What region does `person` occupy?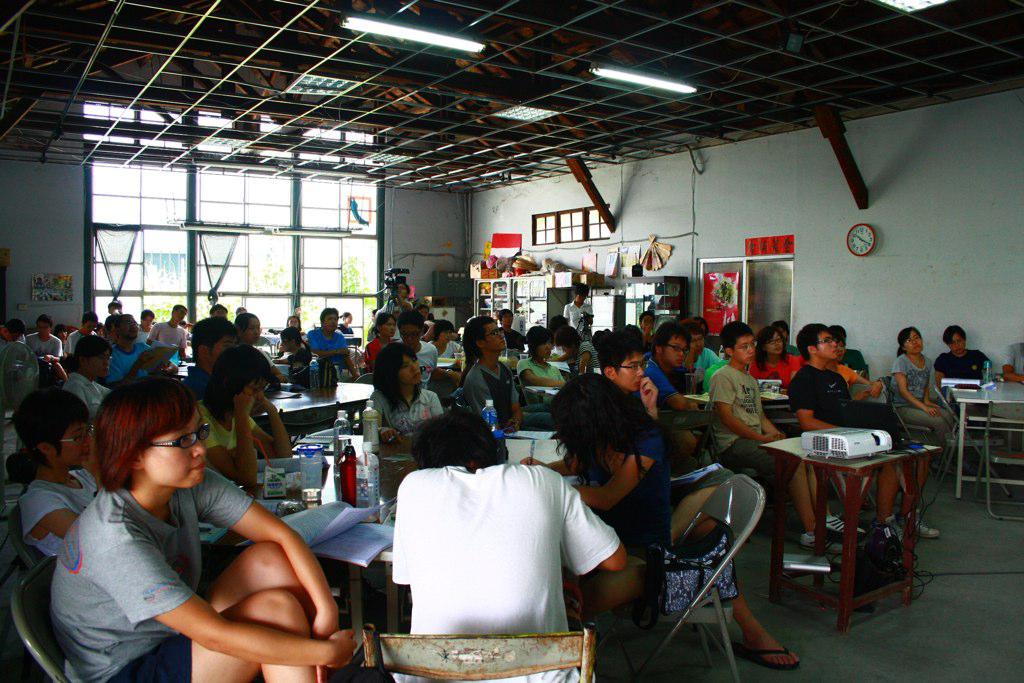
{"x1": 521, "y1": 323, "x2": 577, "y2": 398}.
